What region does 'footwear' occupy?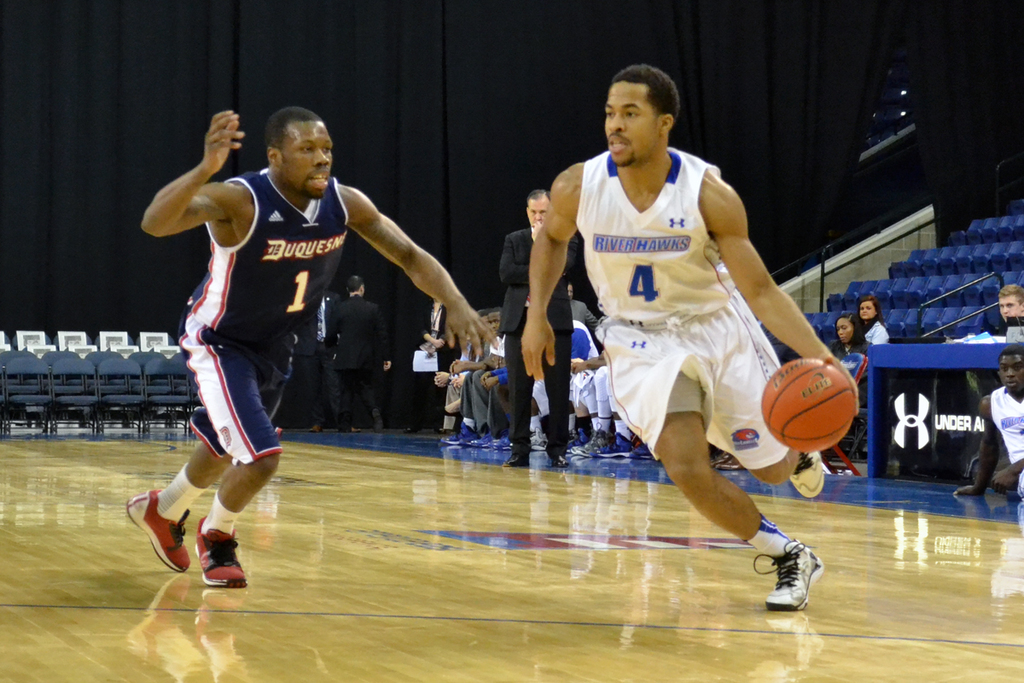
<box>752,537,820,616</box>.
